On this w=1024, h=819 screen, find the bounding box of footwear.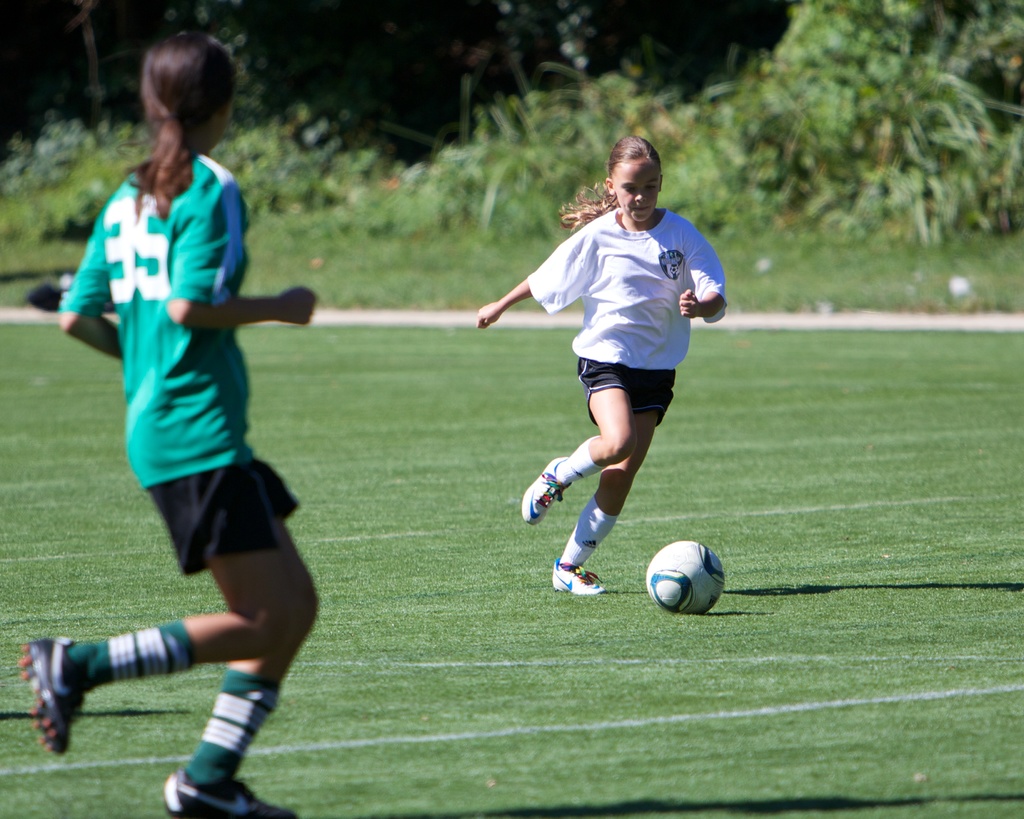
Bounding box: x1=518 y1=454 x2=571 y2=527.
